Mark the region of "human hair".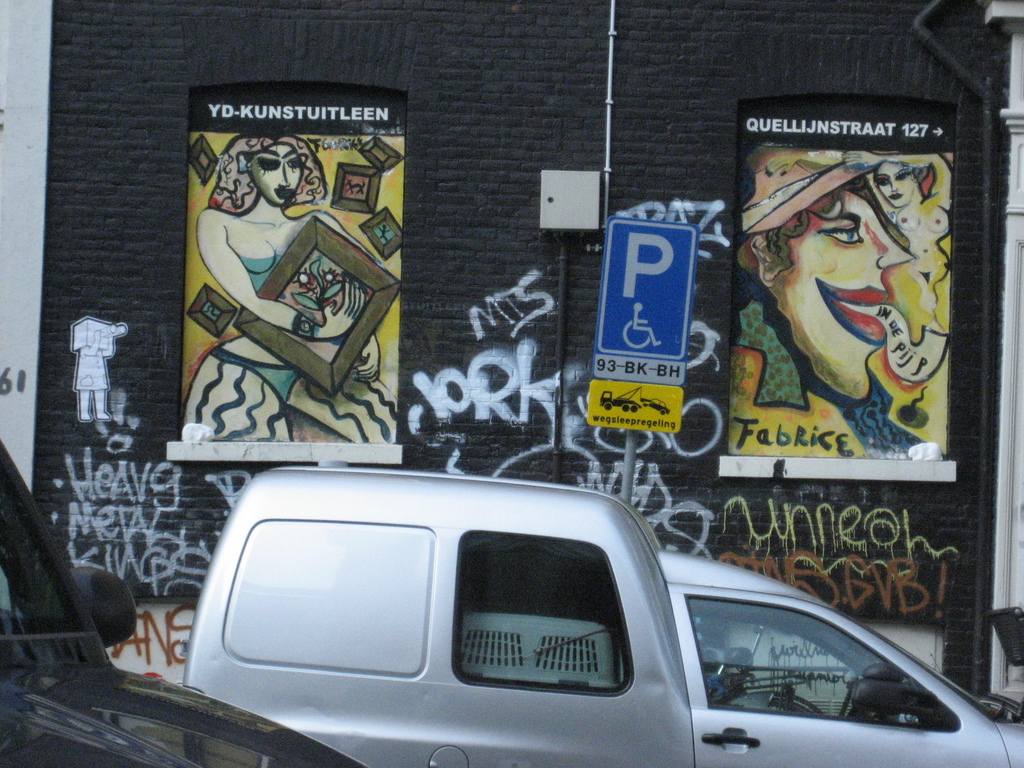
Region: {"left": 898, "top": 163, "right": 930, "bottom": 180}.
